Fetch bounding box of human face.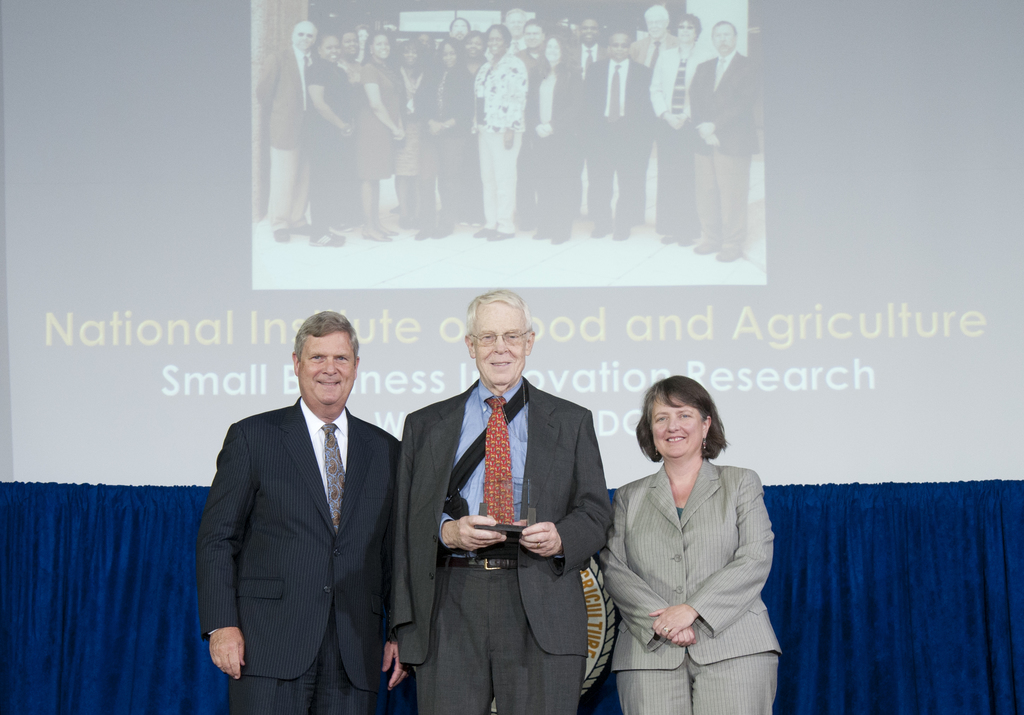
Bbox: box=[440, 42, 458, 68].
